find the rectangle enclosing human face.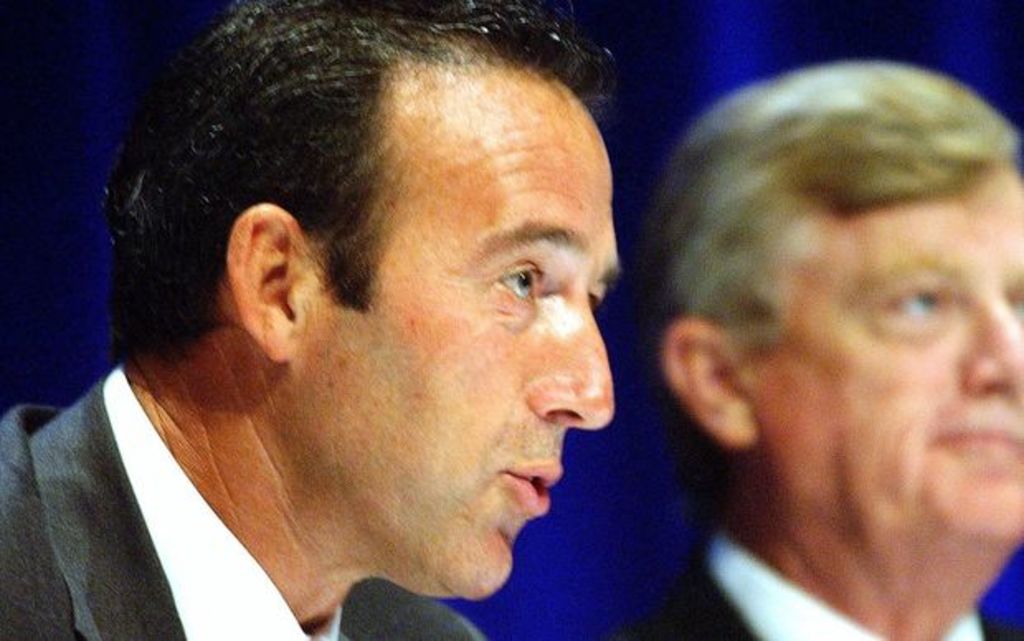
332/89/624/598.
